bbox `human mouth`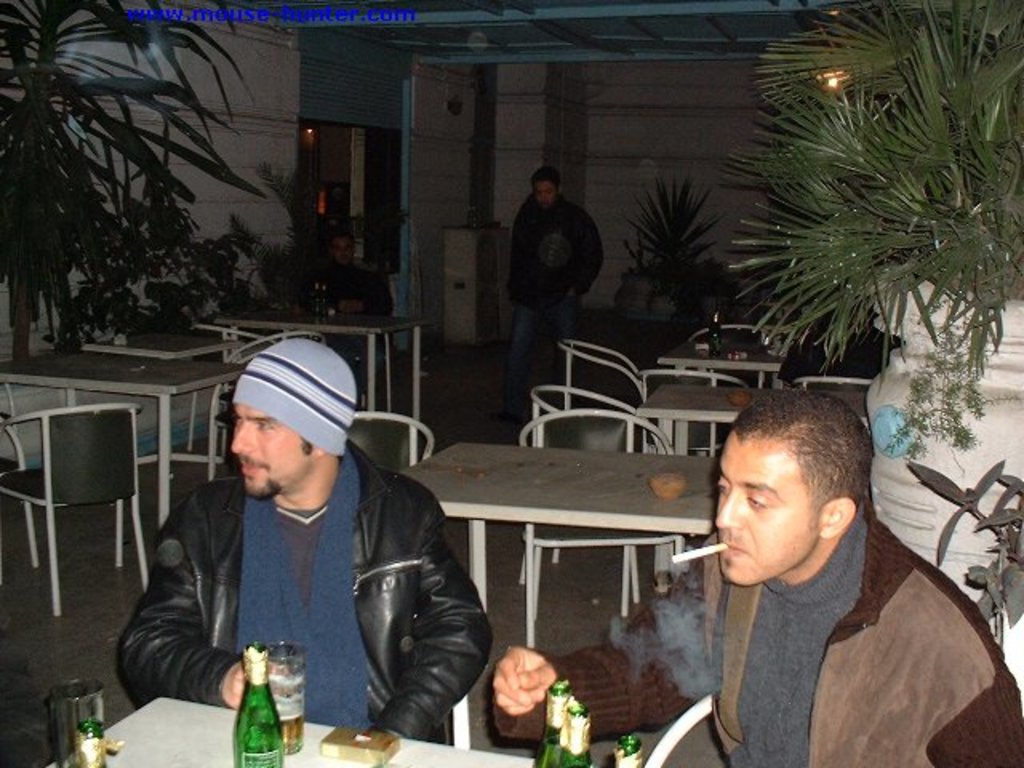
l=712, t=538, r=750, b=563
